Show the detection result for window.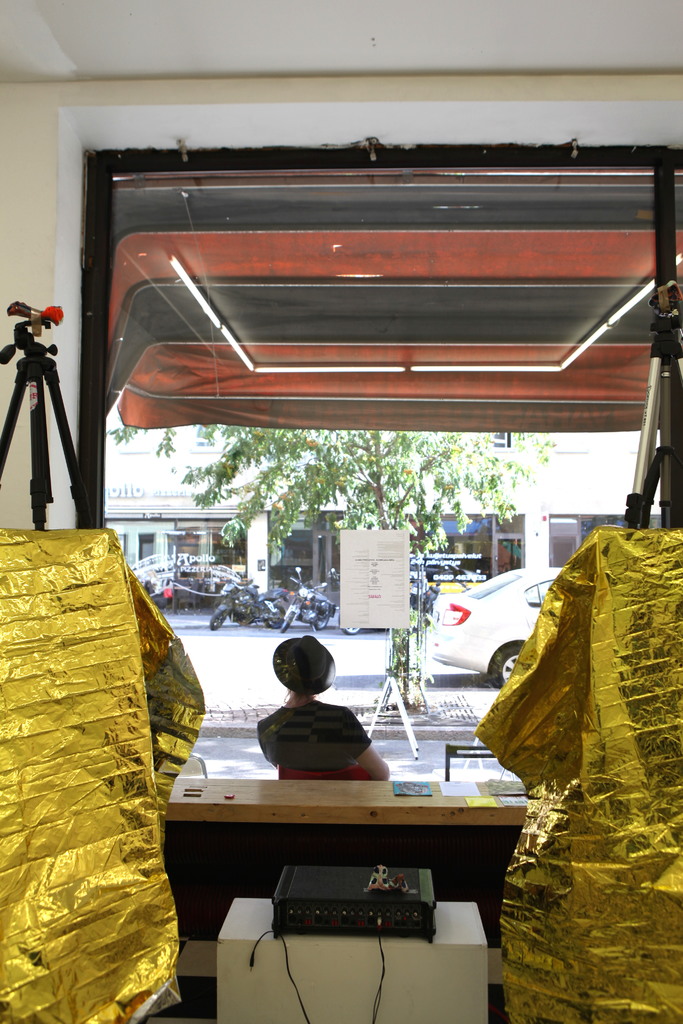
bbox(170, 526, 252, 577).
